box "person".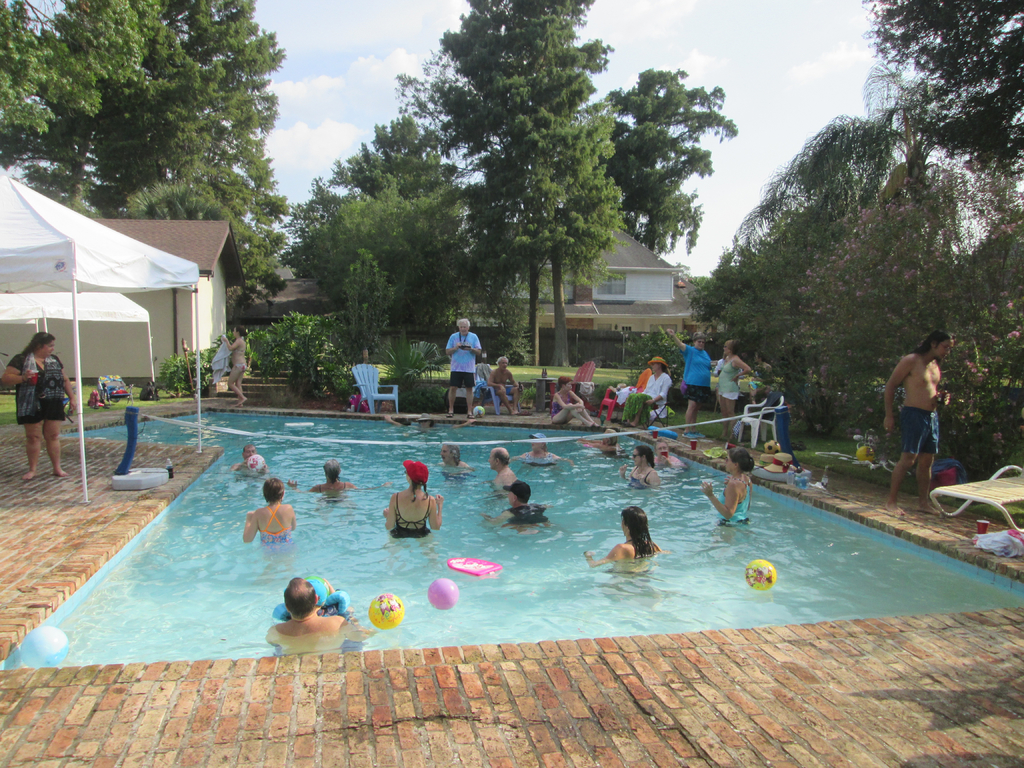
box(653, 431, 694, 475).
